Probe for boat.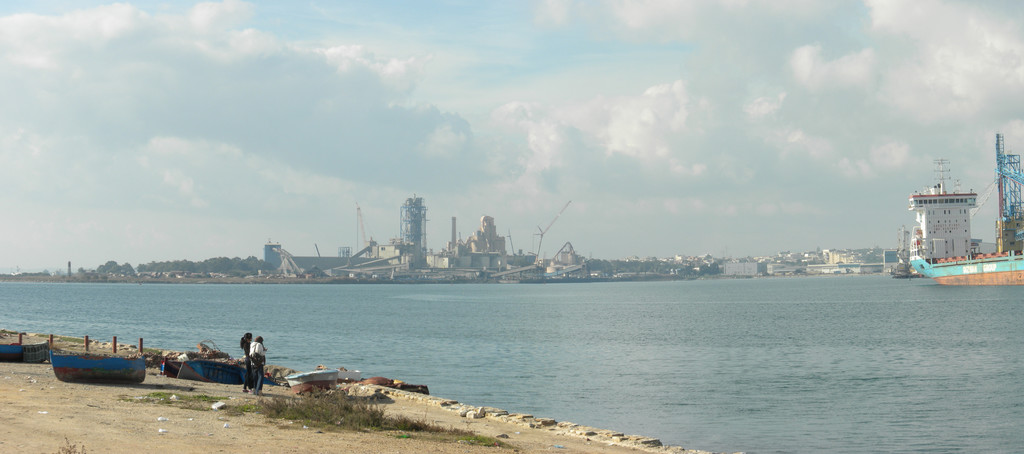
Probe result: 285, 368, 339, 396.
